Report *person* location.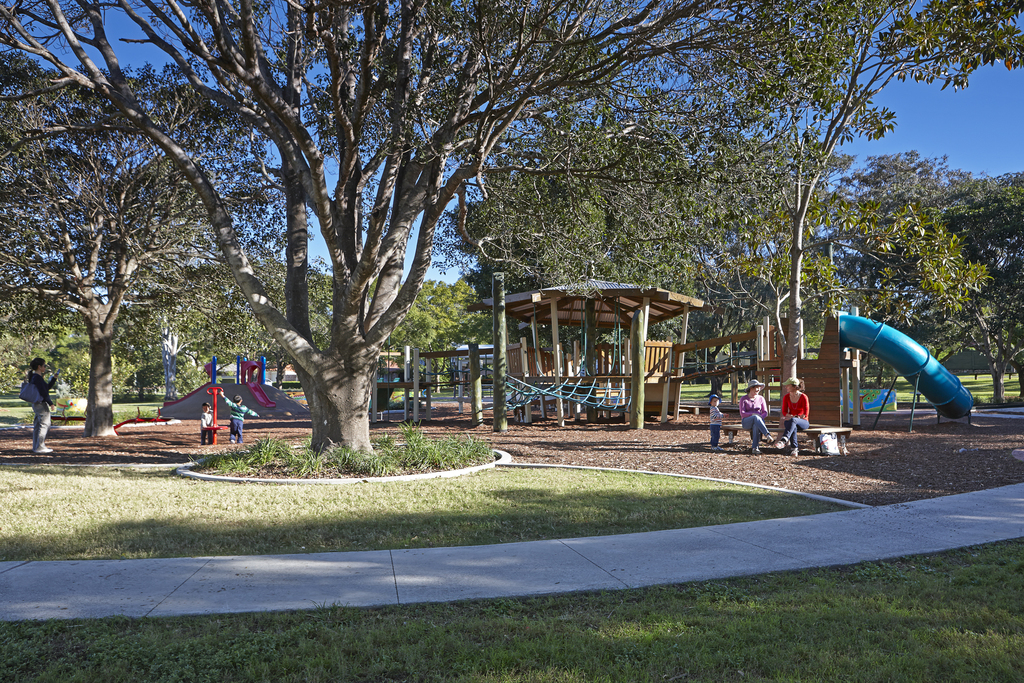
Report: pyautogui.locateOnScreen(216, 391, 259, 449).
